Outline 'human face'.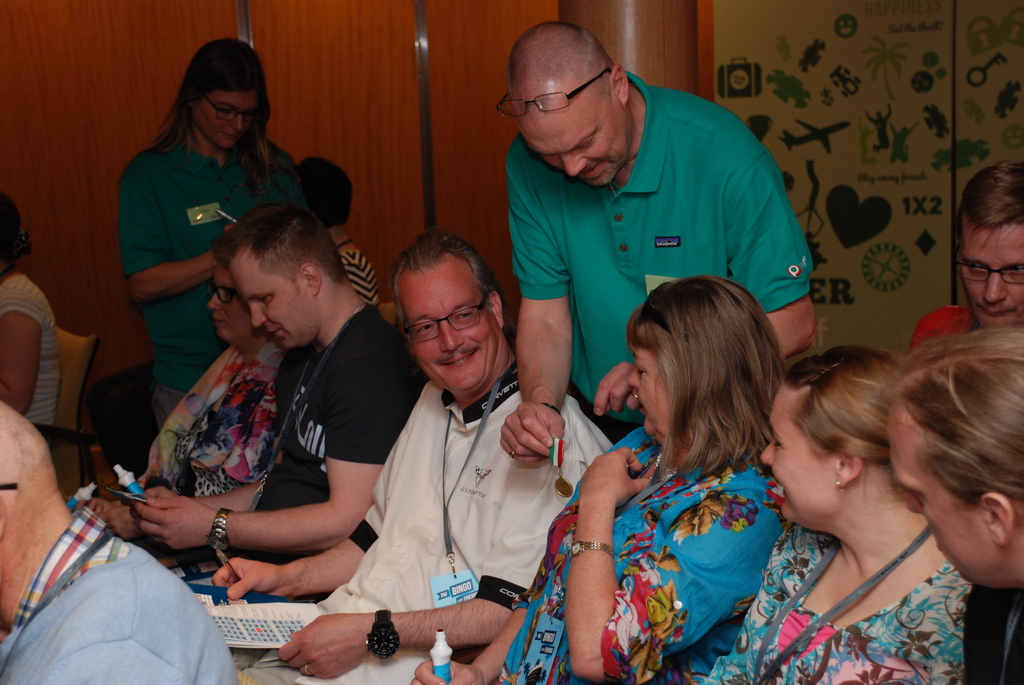
Outline: locate(521, 109, 632, 181).
